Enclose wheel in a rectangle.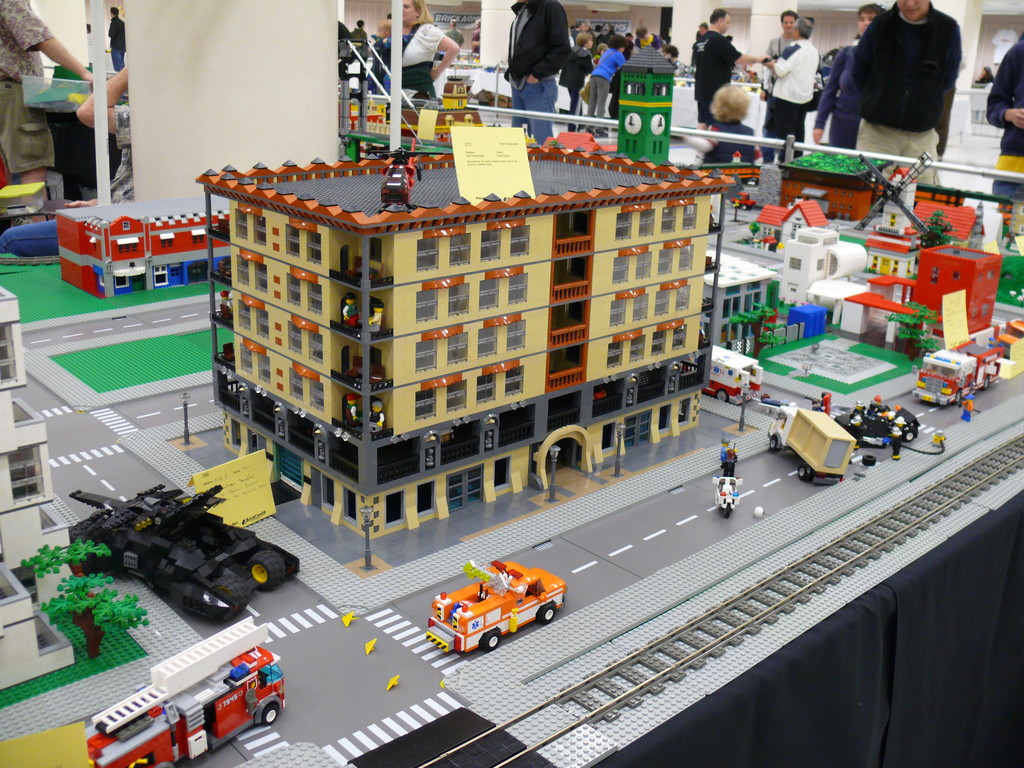
l=536, t=603, r=556, b=625.
